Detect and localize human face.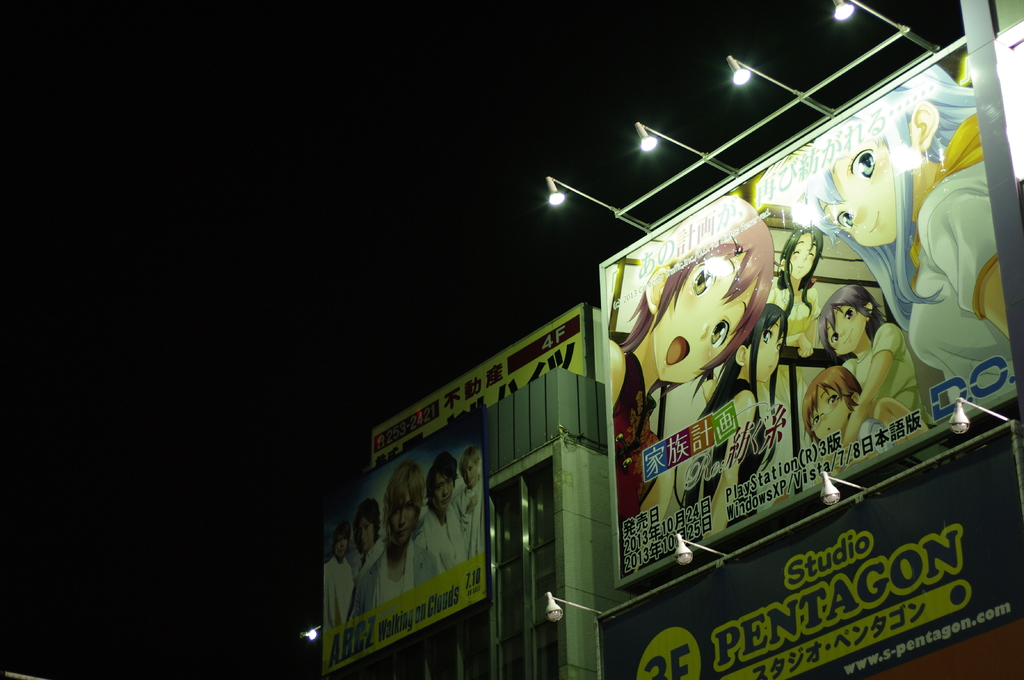
Localized at 744,315,783,383.
